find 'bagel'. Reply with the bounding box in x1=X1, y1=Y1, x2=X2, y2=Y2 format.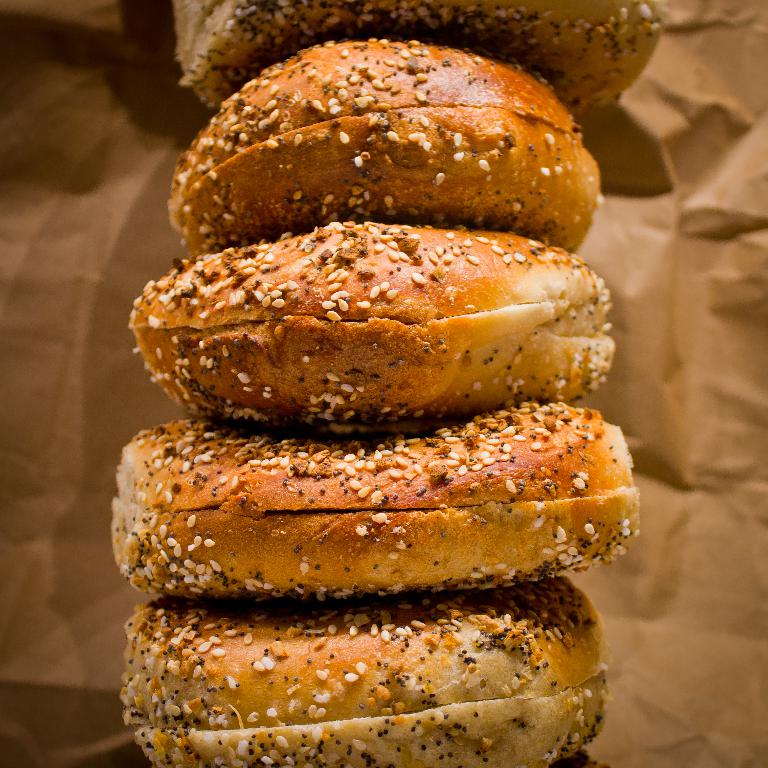
x1=178, y1=0, x2=667, y2=124.
